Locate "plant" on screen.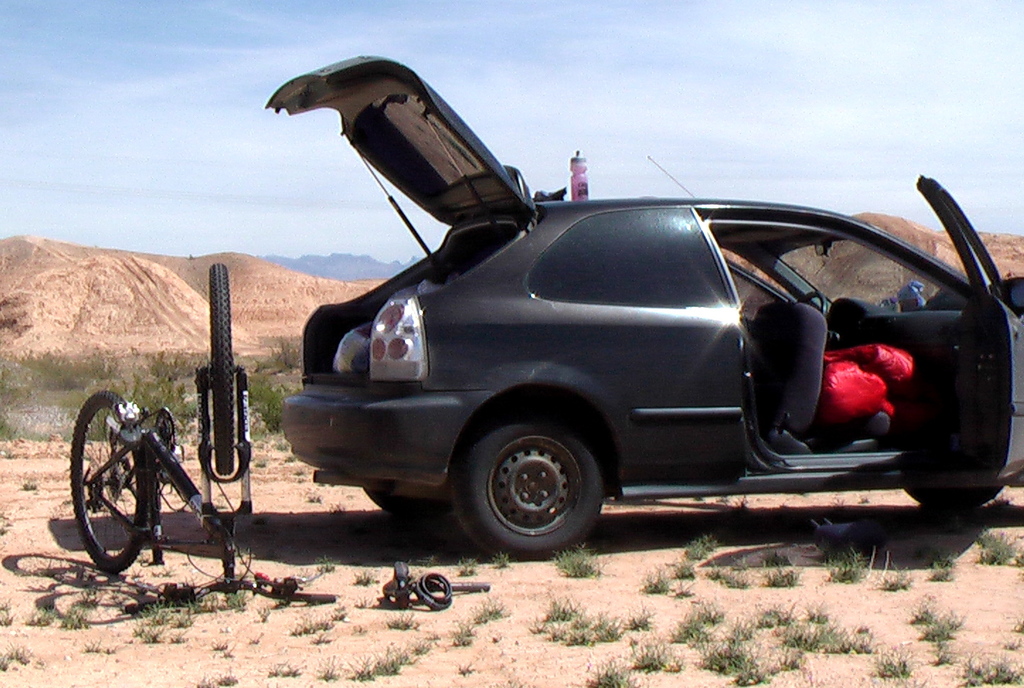
On screen at <bbox>411, 637, 426, 650</bbox>.
